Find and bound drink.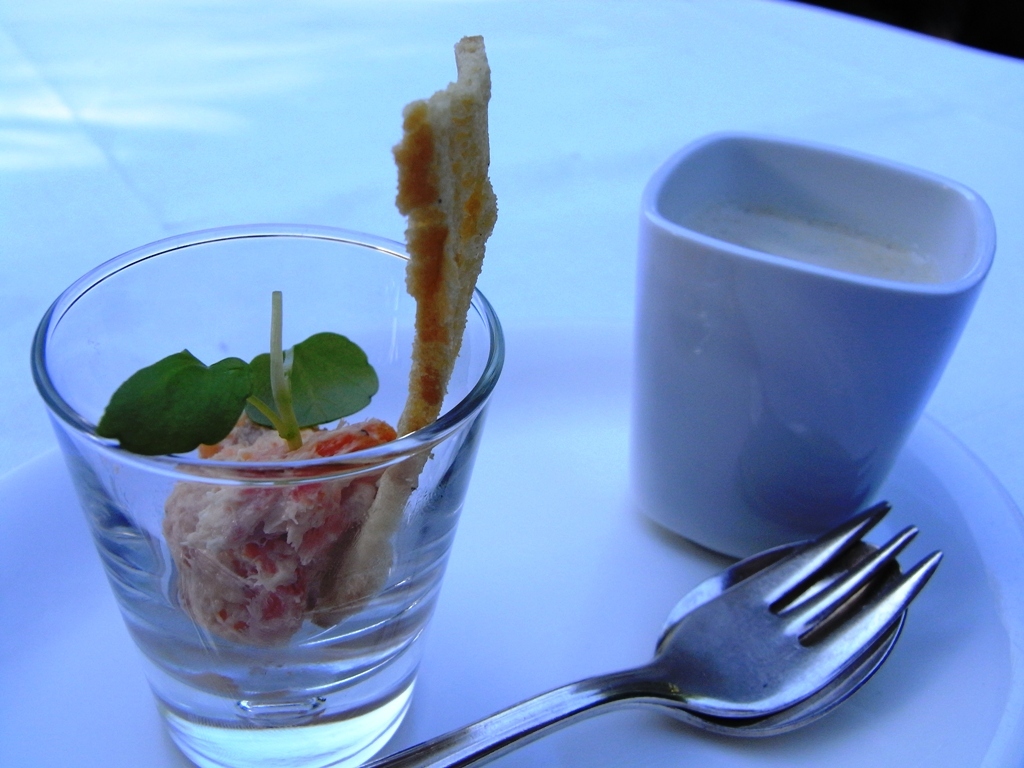
Bound: box(2, 240, 504, 767).
